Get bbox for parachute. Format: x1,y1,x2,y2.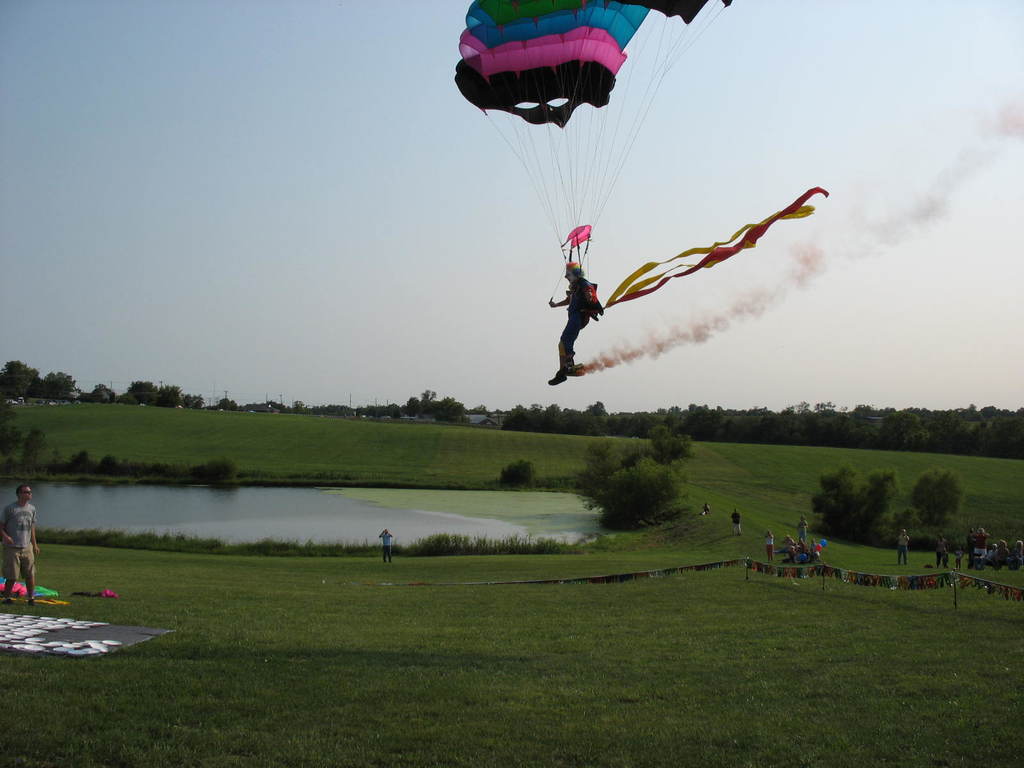
445,0,818,384.
